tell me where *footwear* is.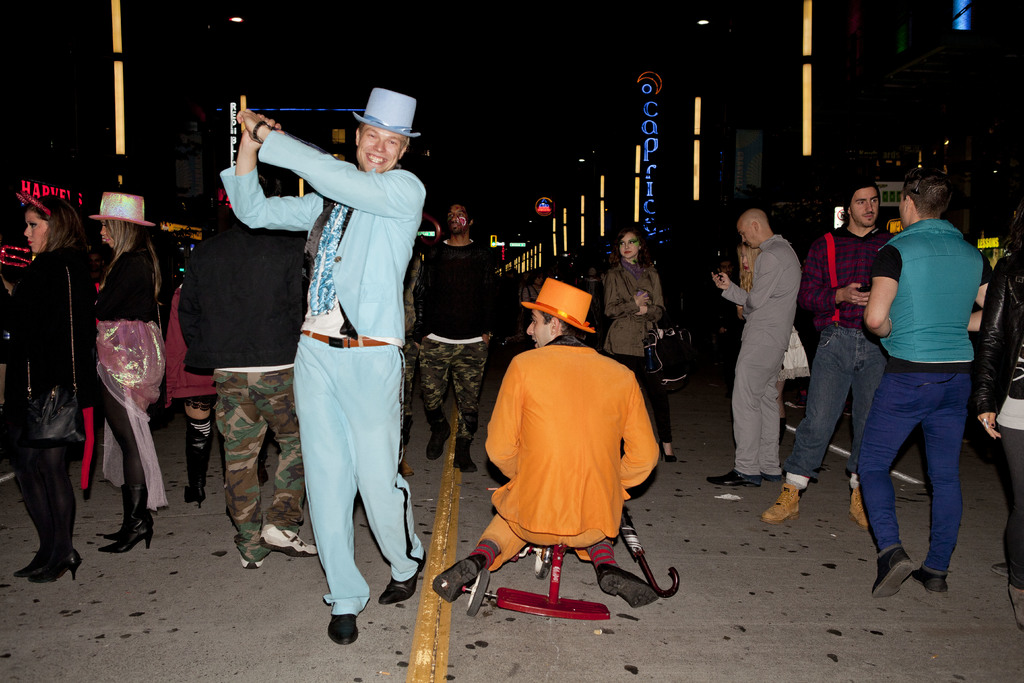
*footwear* is at rect(712, 469, 756, 493).
